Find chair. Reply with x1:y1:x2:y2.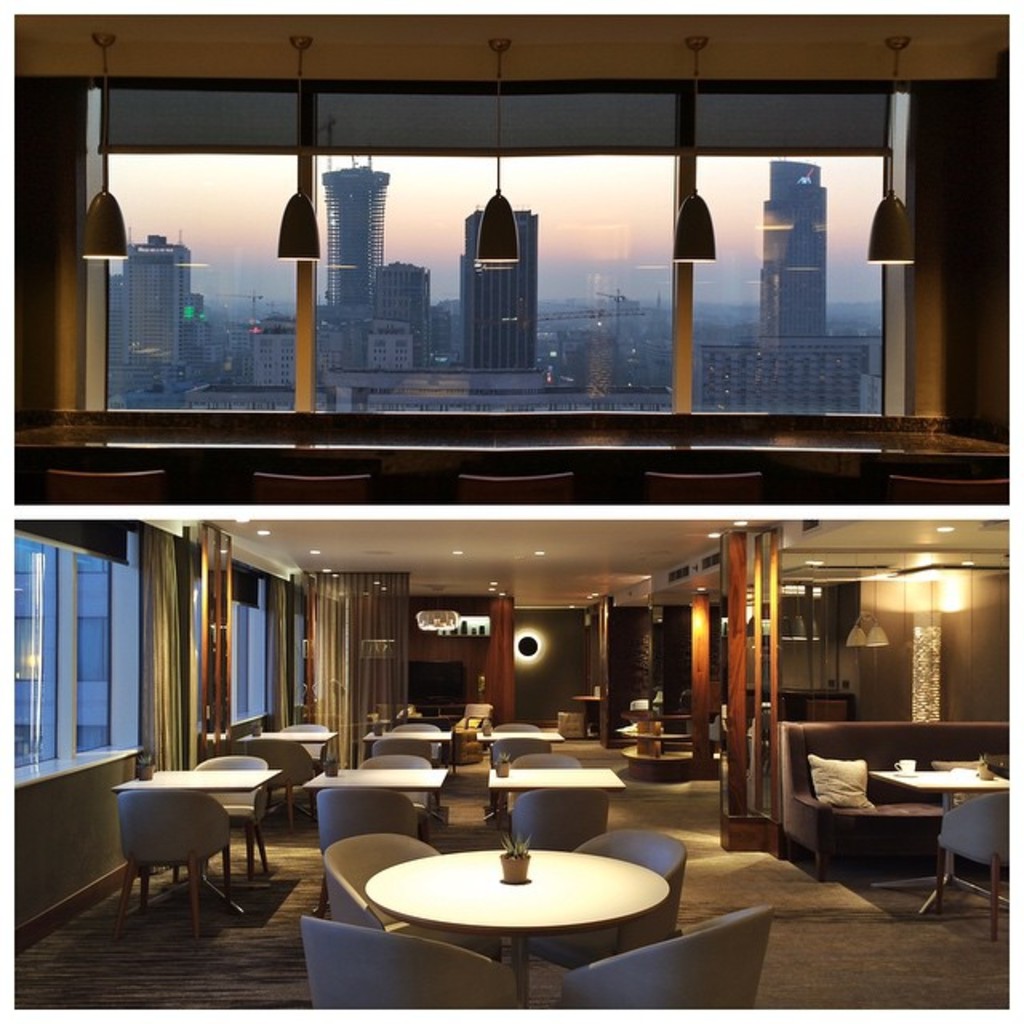
555:899:792:1019.
